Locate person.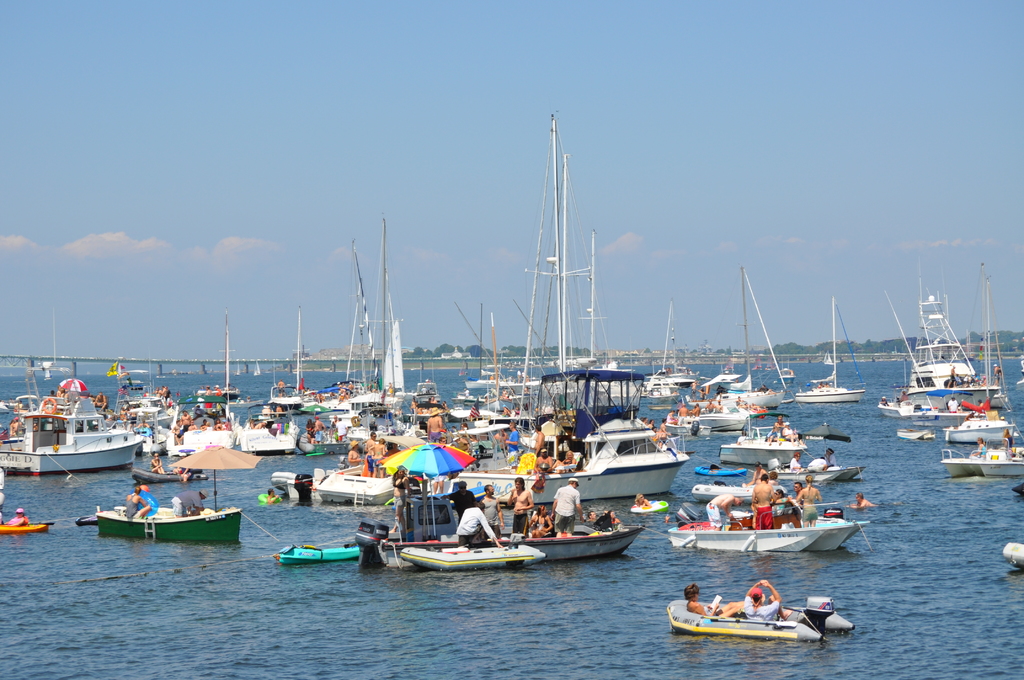
Bounding box: [847,492,871,510].
